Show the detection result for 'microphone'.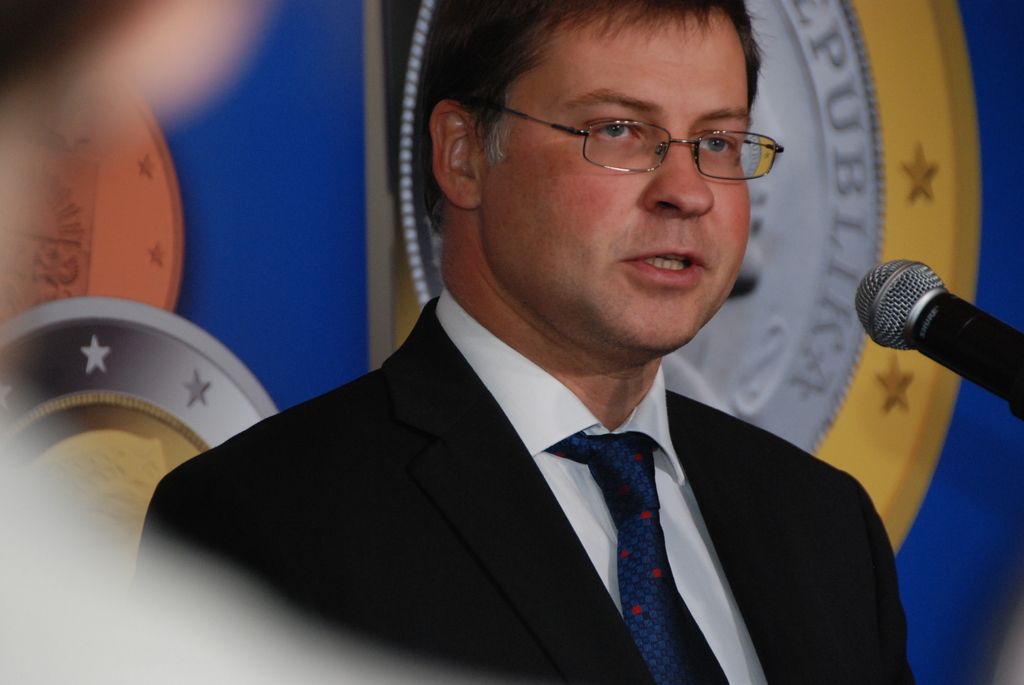
rect(860, 258, 1016, 402).
